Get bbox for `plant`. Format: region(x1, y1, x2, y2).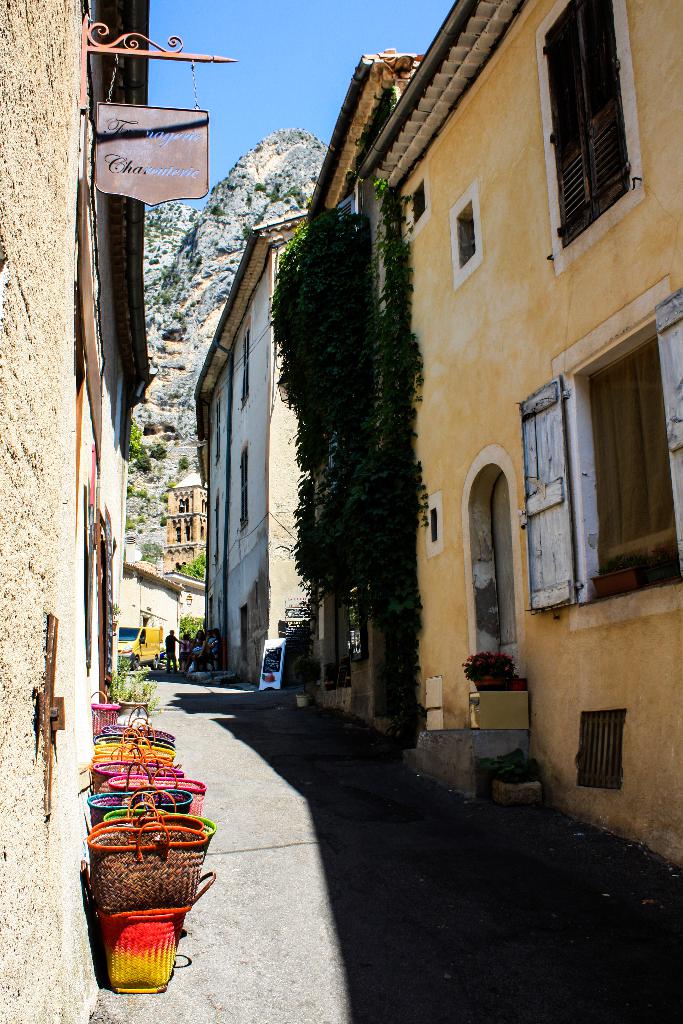
region(213, 200, 226, 218).
